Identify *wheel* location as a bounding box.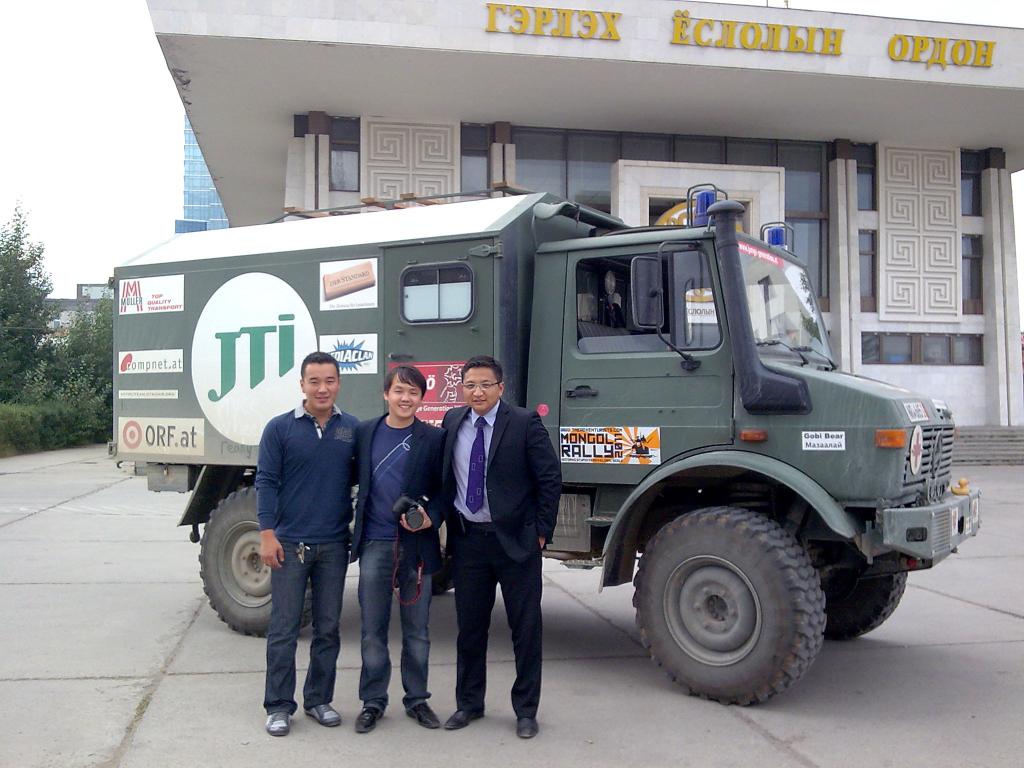
[820, 574, 906, 639].
